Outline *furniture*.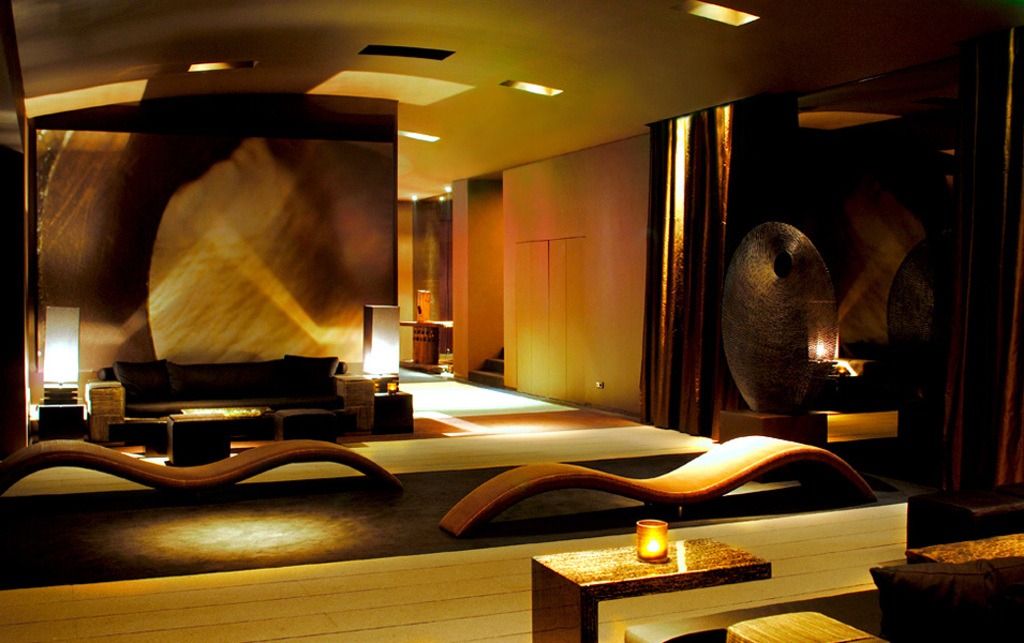
Outline: locate(0, 436, 400, 491).
